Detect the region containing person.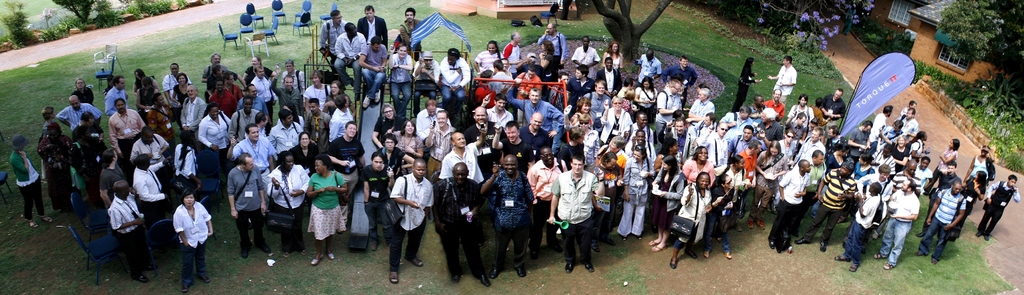
546:152:605:272.
